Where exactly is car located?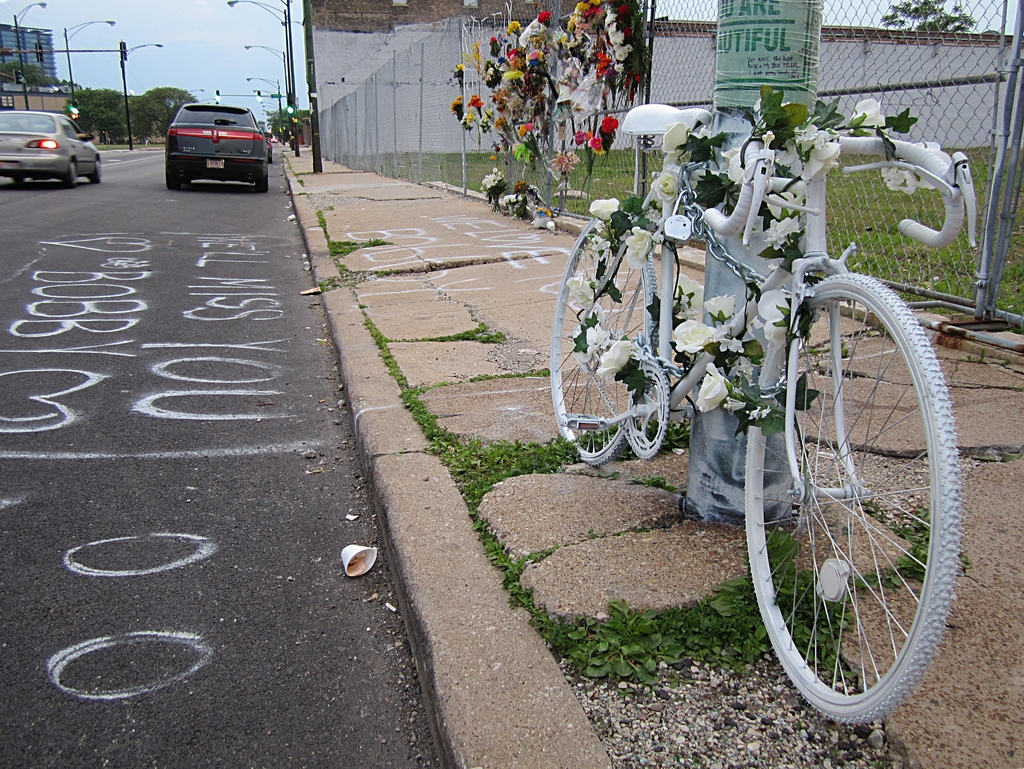
Its bounding box is box(166, 101, 271, 192).
